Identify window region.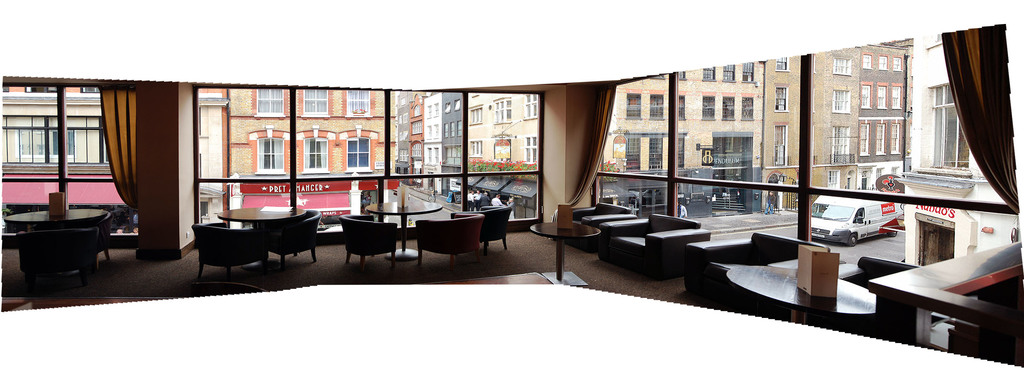
Region: locate(862, 83, 871, 107).
